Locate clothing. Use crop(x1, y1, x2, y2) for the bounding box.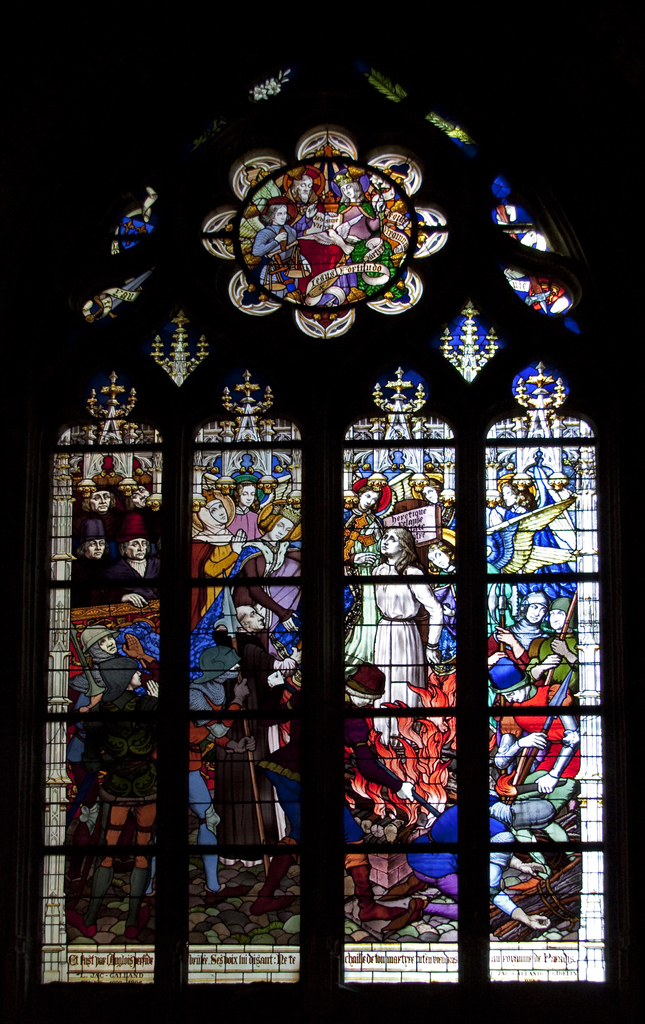
crop(190, 533, 291, 685).
